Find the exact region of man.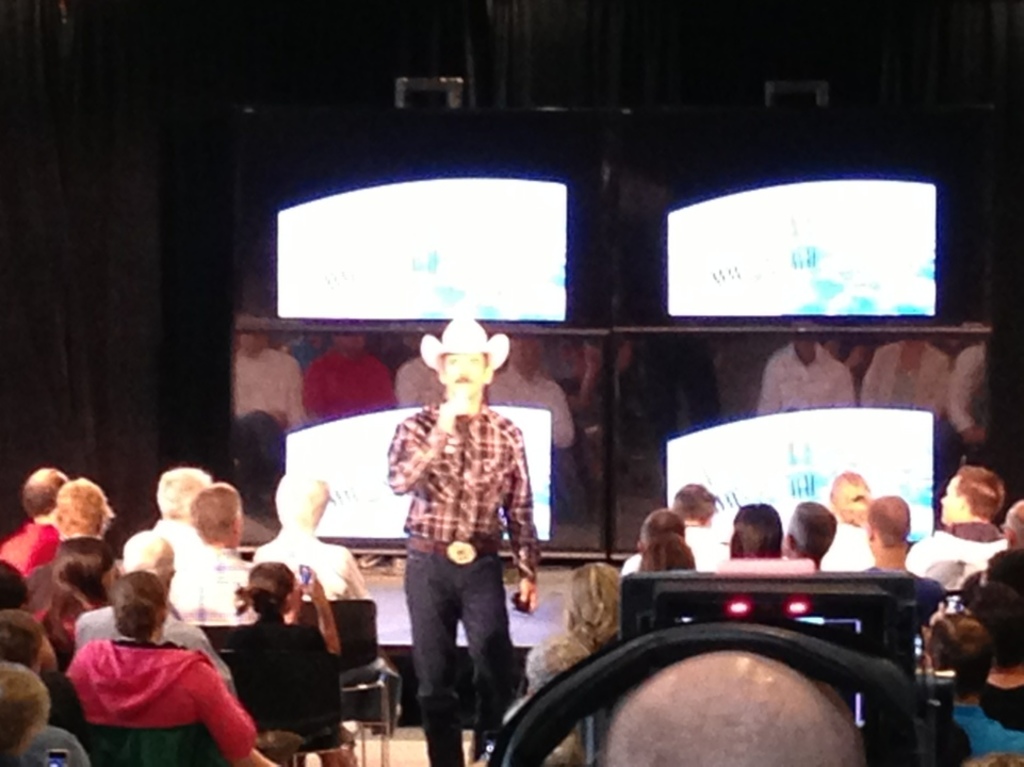
Exact region: detection(776, 499, 842, 578).
